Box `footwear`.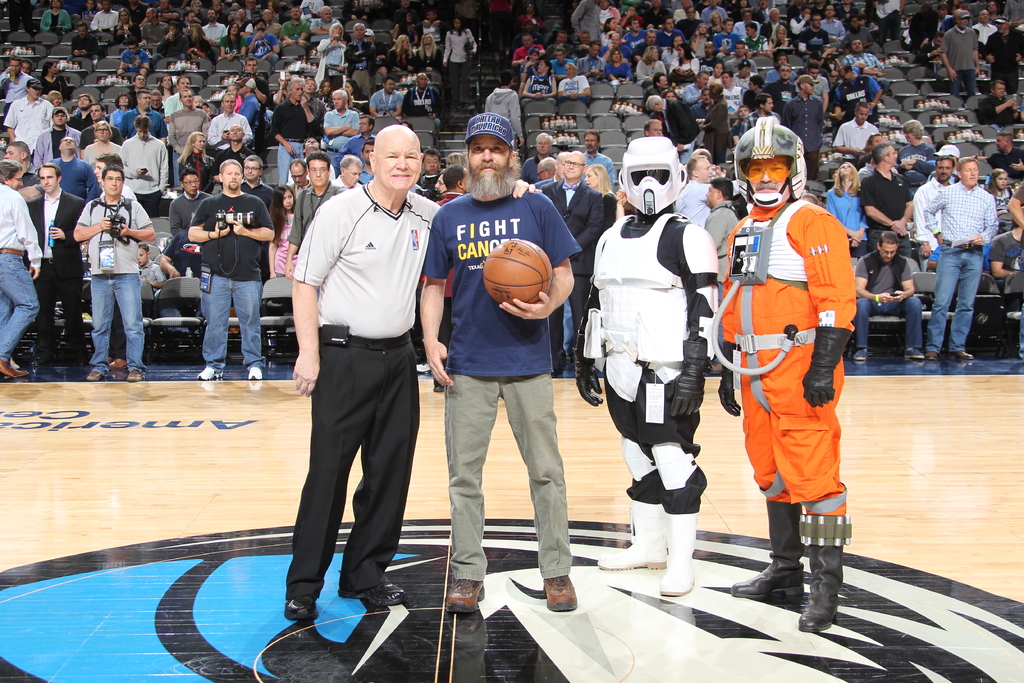
Rect(339, 578, 407, 607).
